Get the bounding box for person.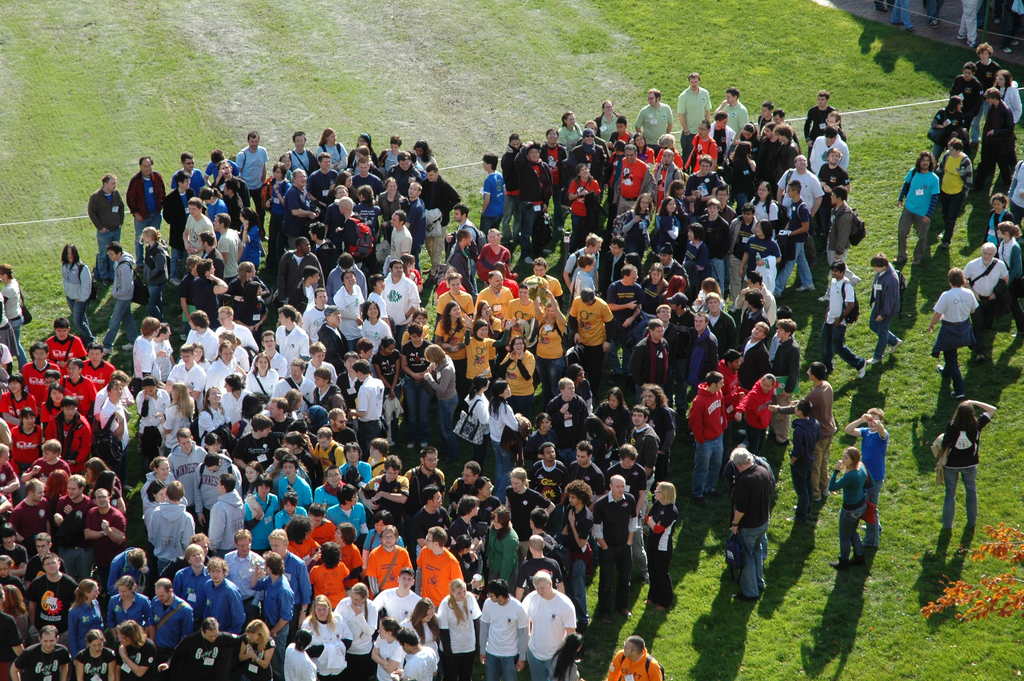
x1=359, y1=507, x2=410, y2=564.
